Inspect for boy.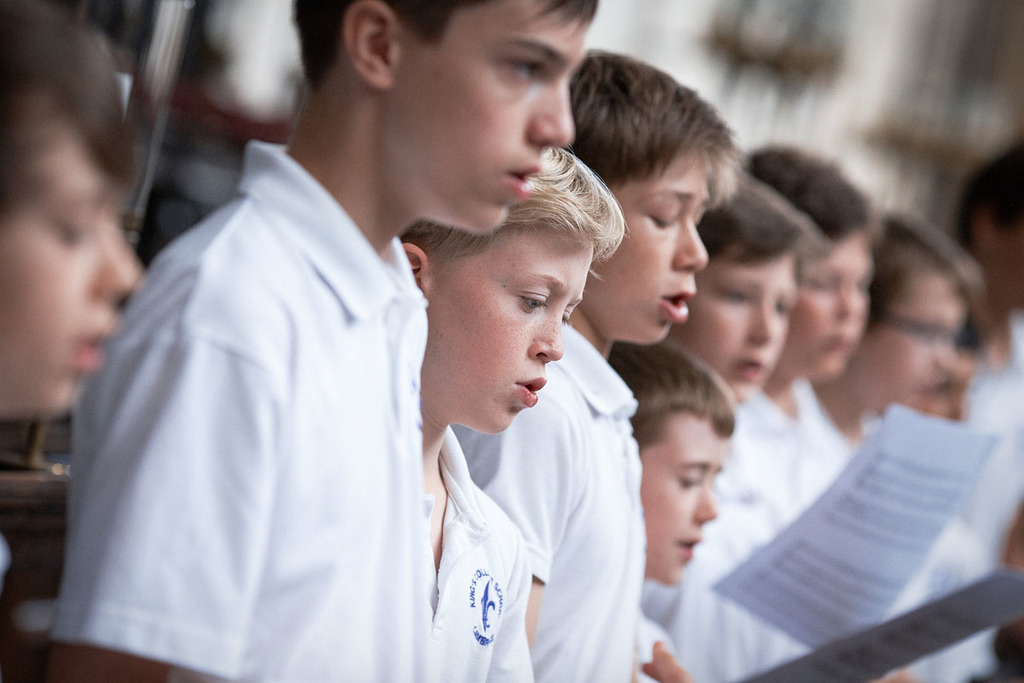
Inspection: {"x1": 410, "y1": 149, "x2": 624, "y2": 682}.
